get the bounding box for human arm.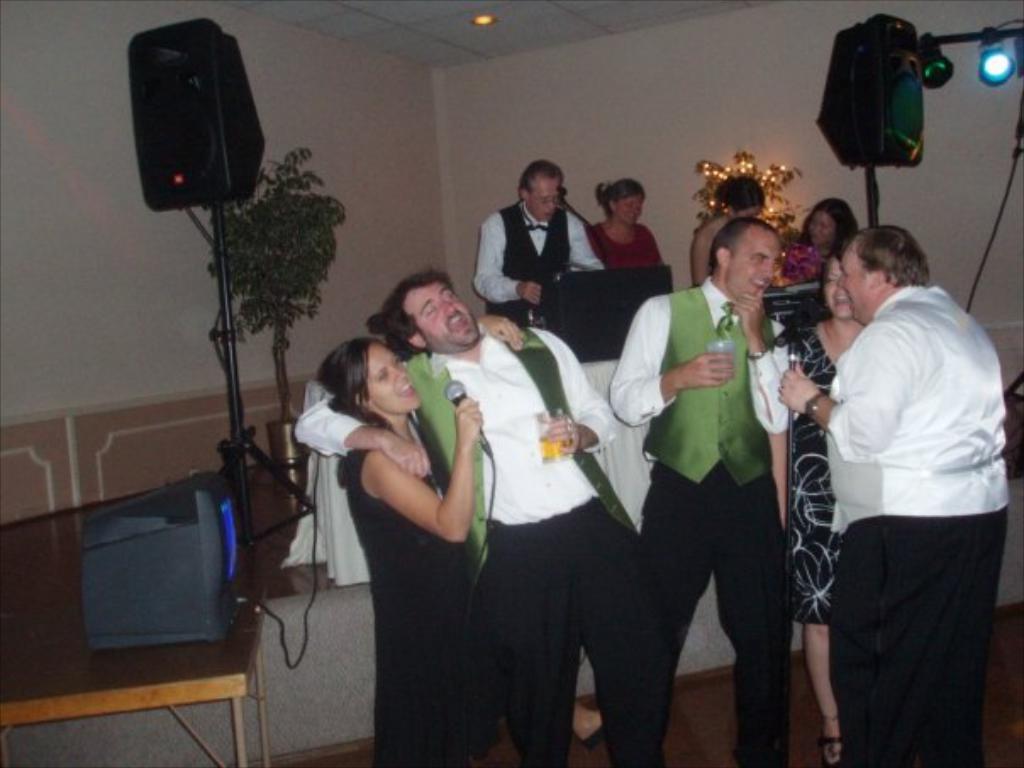
crop(602, 293, 739, 426).
